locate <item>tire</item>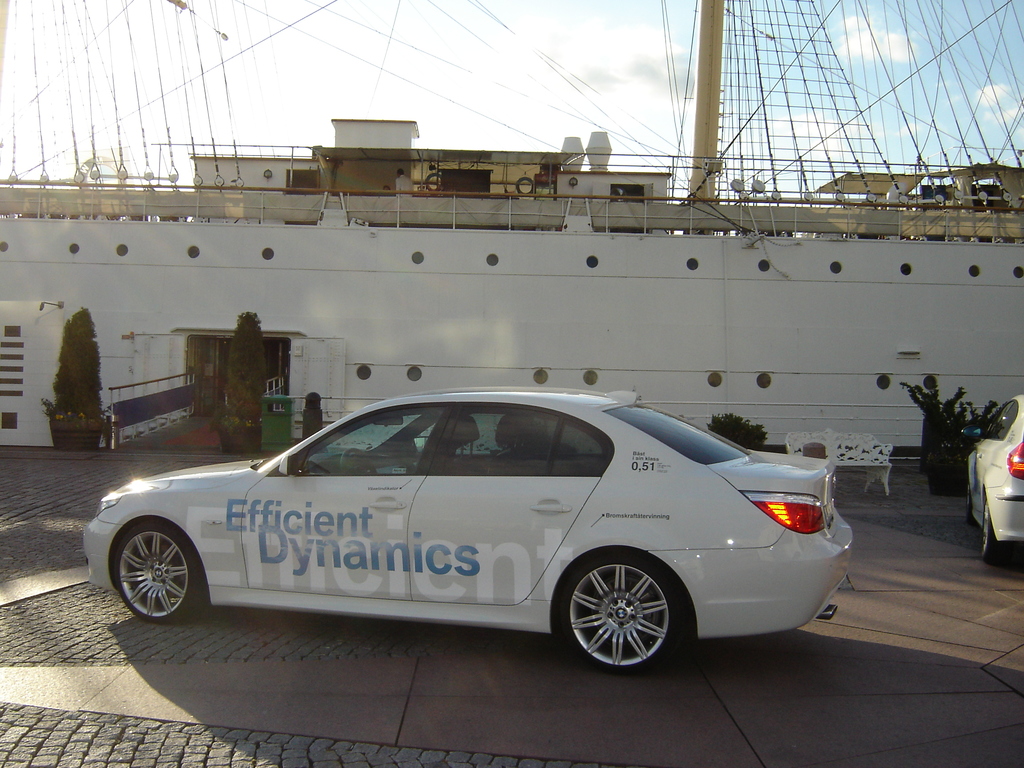
select_region(116, 521, 195, 621)
